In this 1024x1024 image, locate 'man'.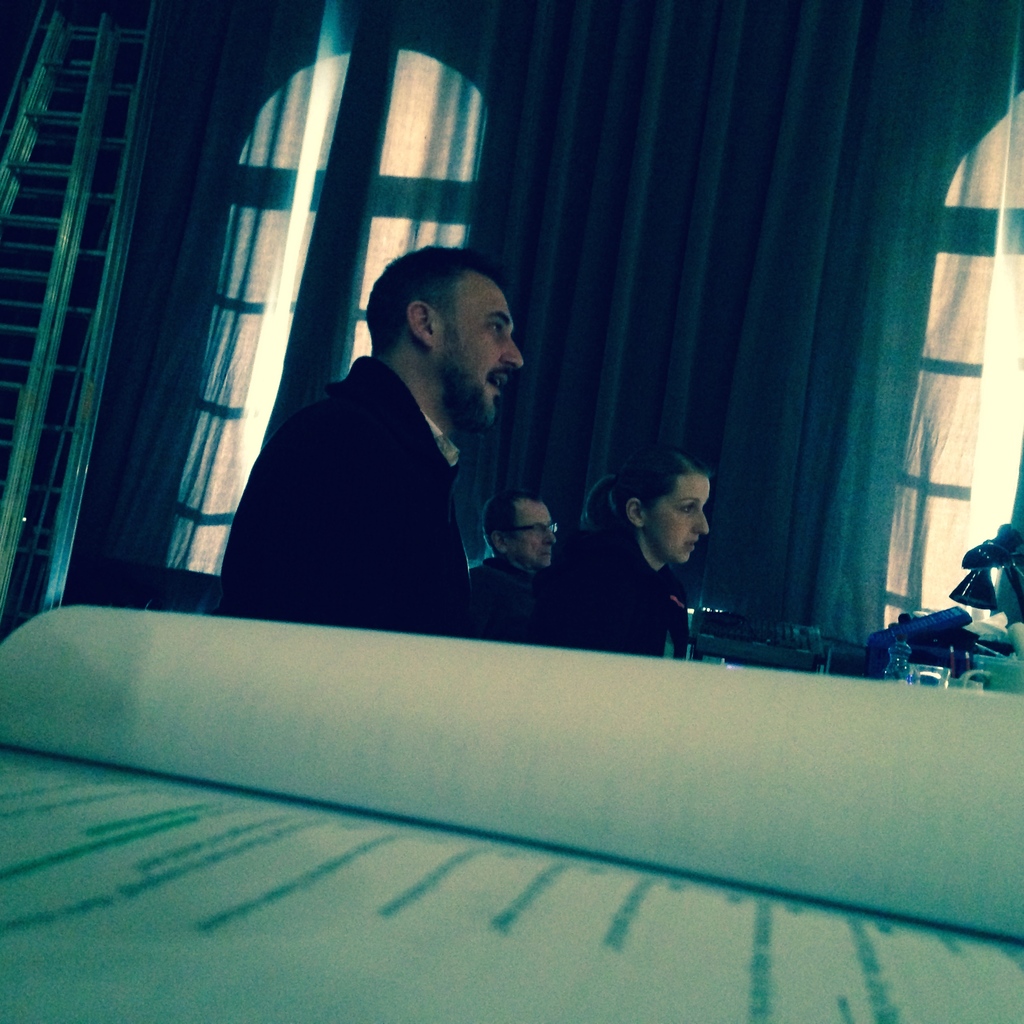
Bounding box: BBox(446, 474, 570, 630).
